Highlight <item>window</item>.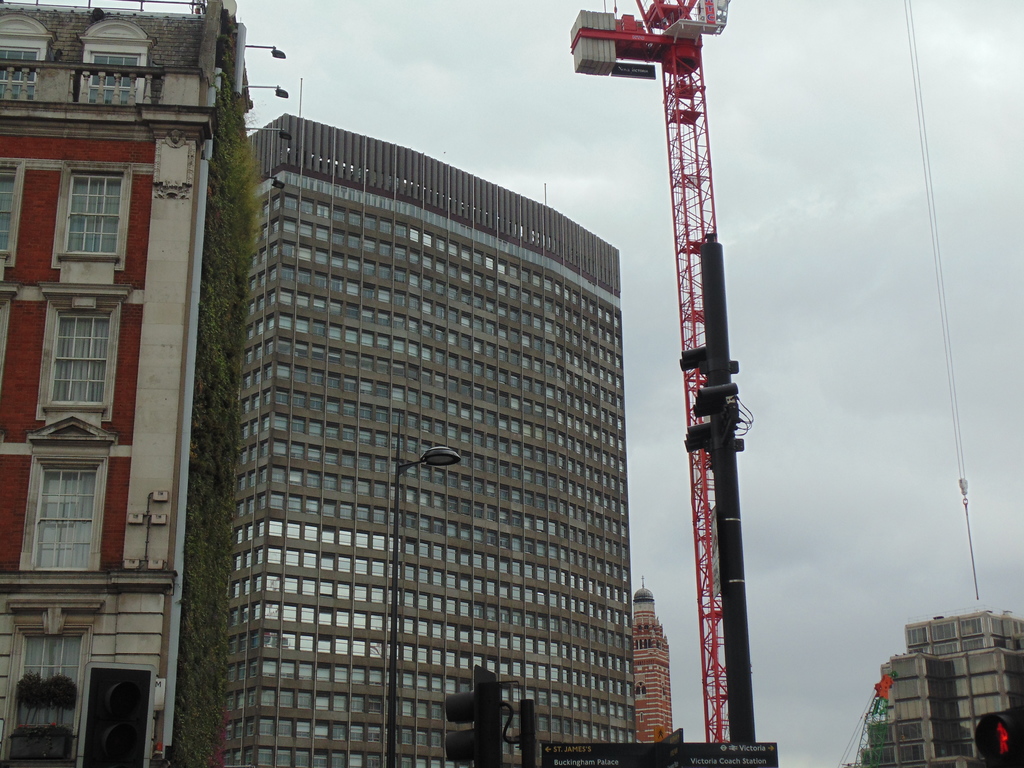
Highlighted region: <bbox>296, 362, 305, 381</bbox>.
